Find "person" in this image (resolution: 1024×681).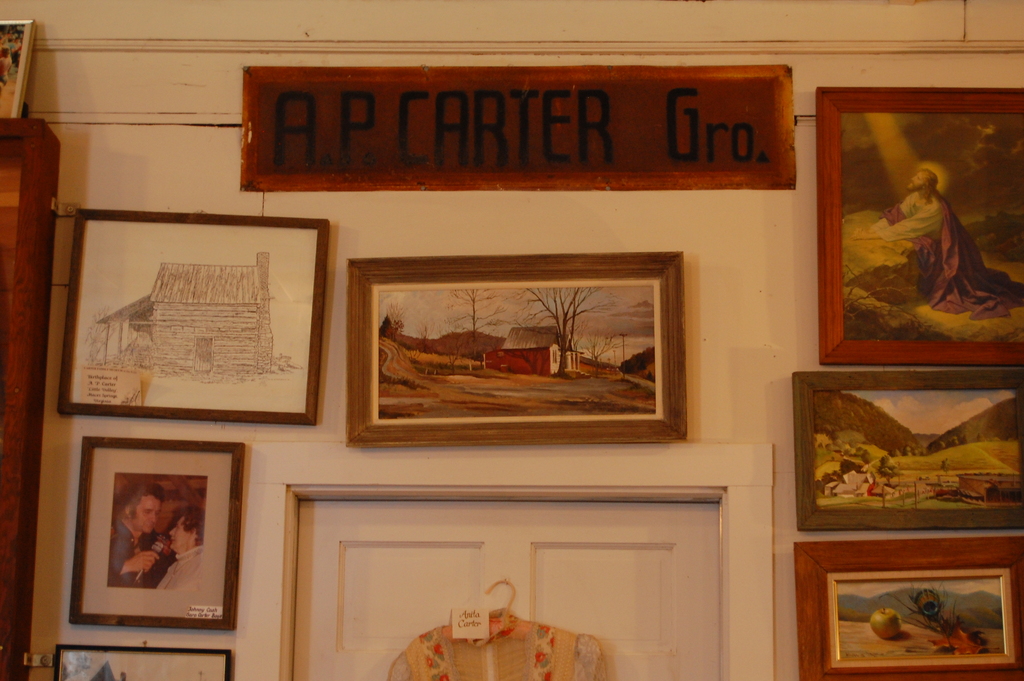
x1=98 y1=473 x2=174 y2=586.
